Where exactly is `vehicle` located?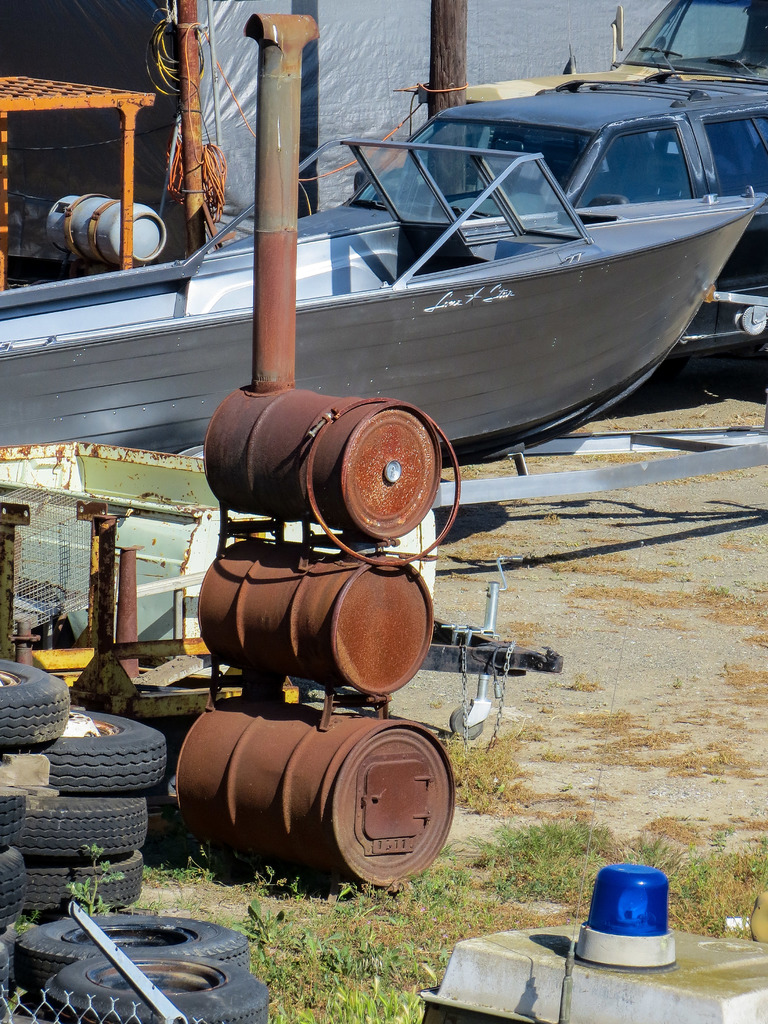
Its bounding box is [0, 127, 767, 443].
